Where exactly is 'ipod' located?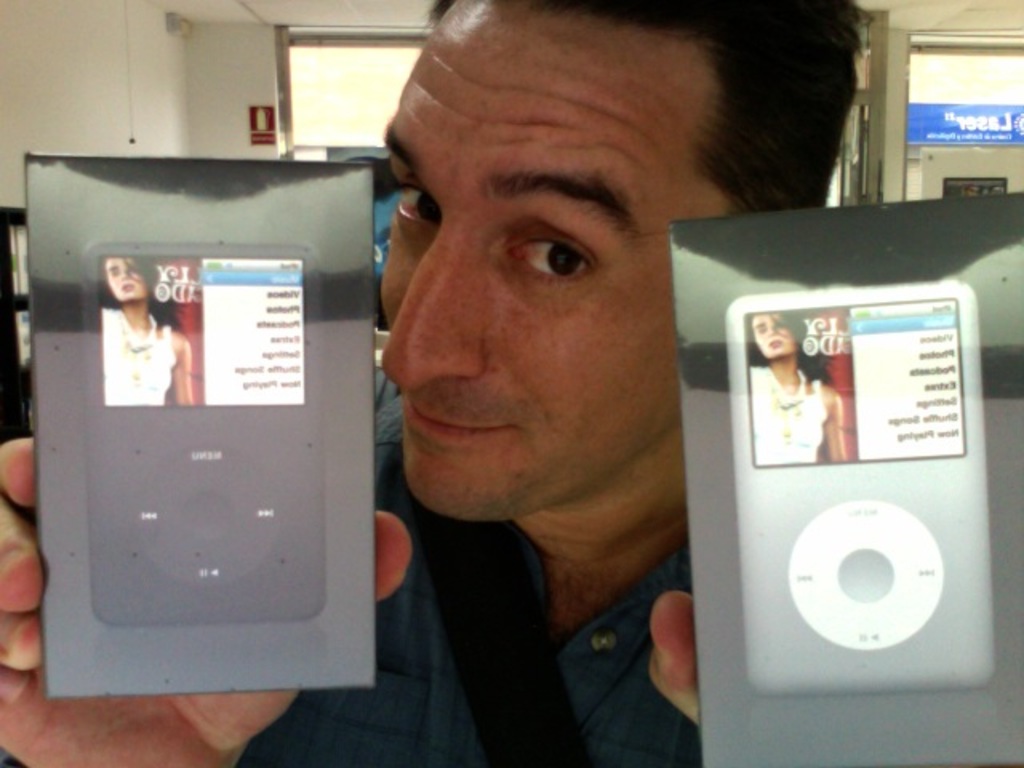
Its bounding box is 90/240/331/632.
